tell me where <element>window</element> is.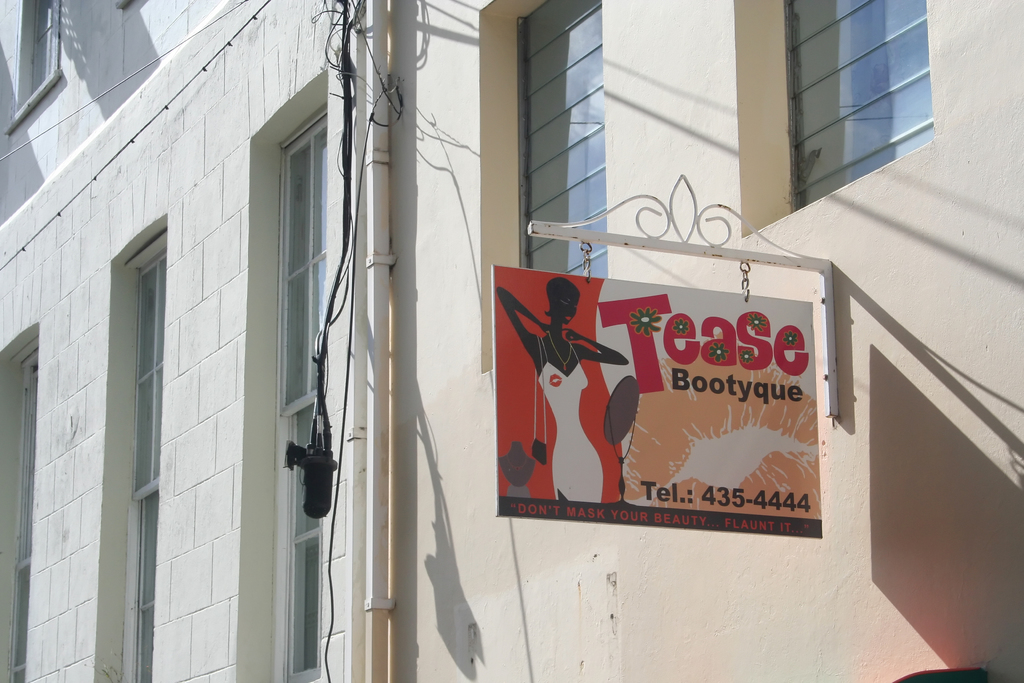
<element>window</element> is at bbox(732, 0, 934, 236).
